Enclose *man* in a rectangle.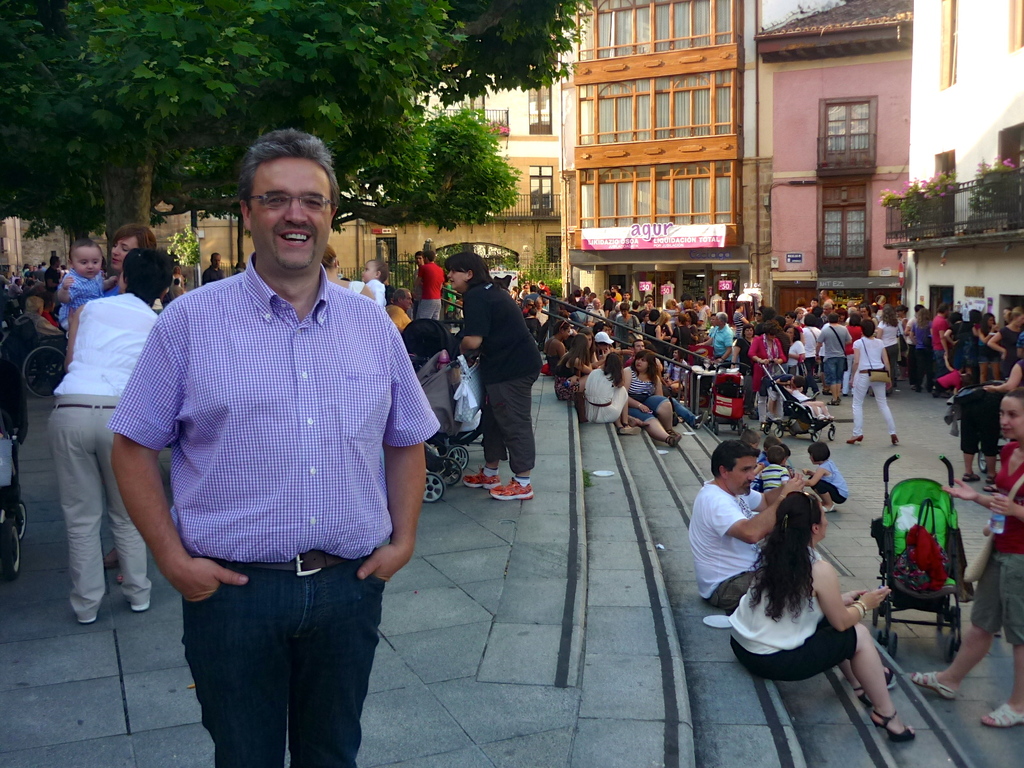
rect(415, 250, 444, 321).
